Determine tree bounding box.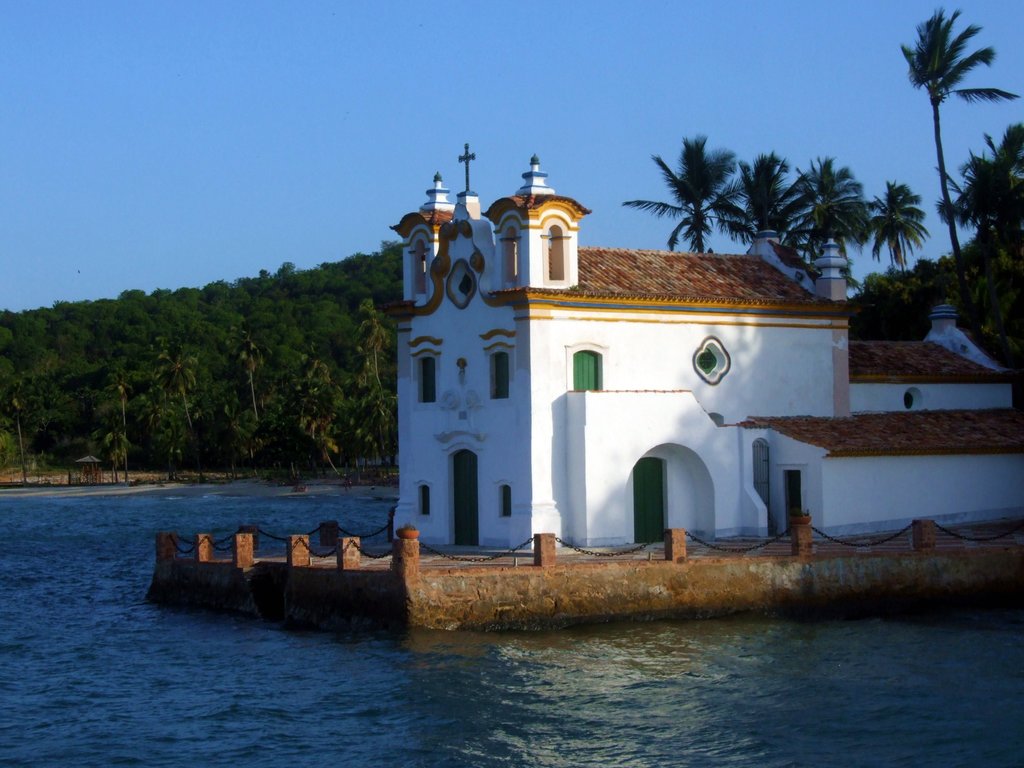
Determined: crop(626, 133, 757, 256).
